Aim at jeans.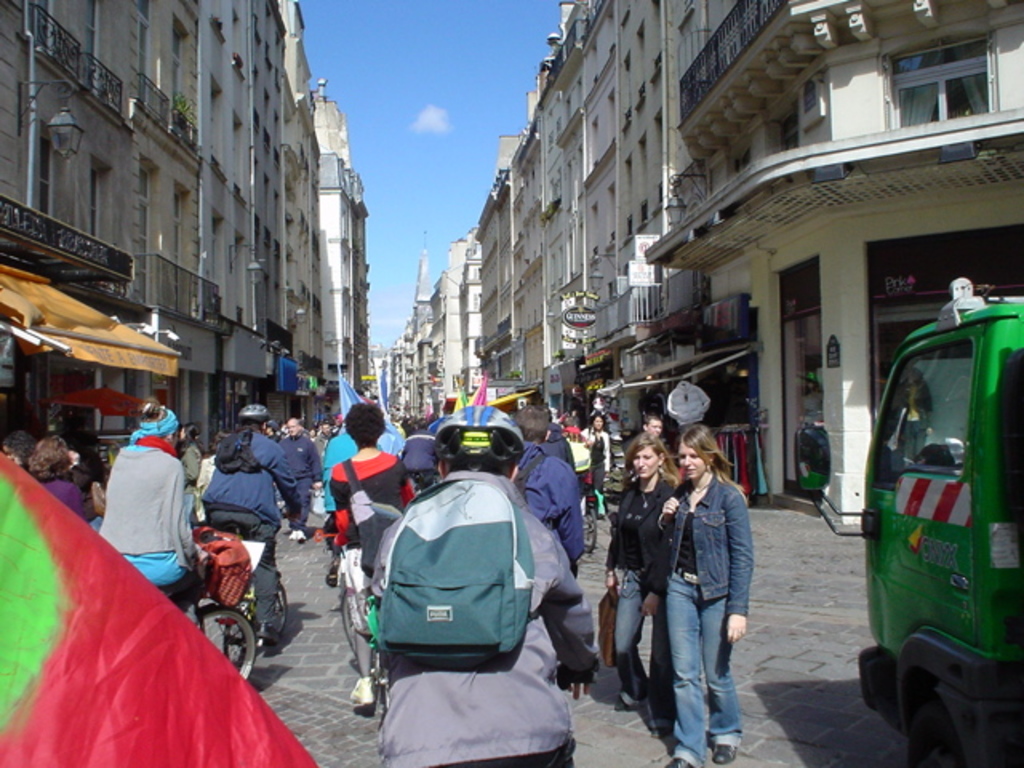
Aimed at locate(613, 573, 656, 709).
